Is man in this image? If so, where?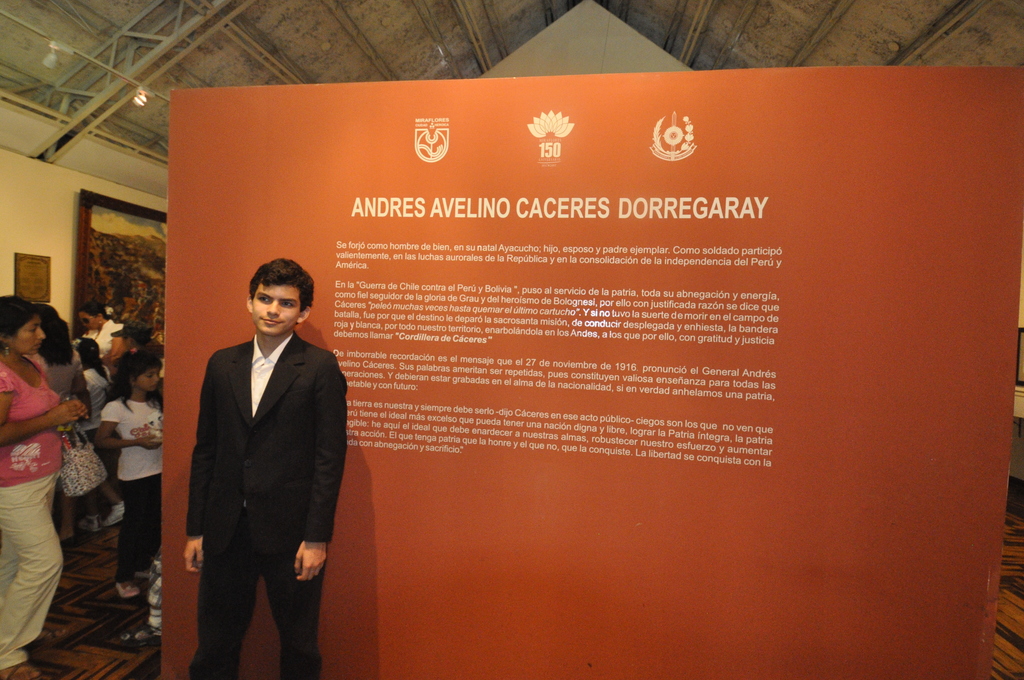
Yes, at locate(0, 290, 81, 679).
